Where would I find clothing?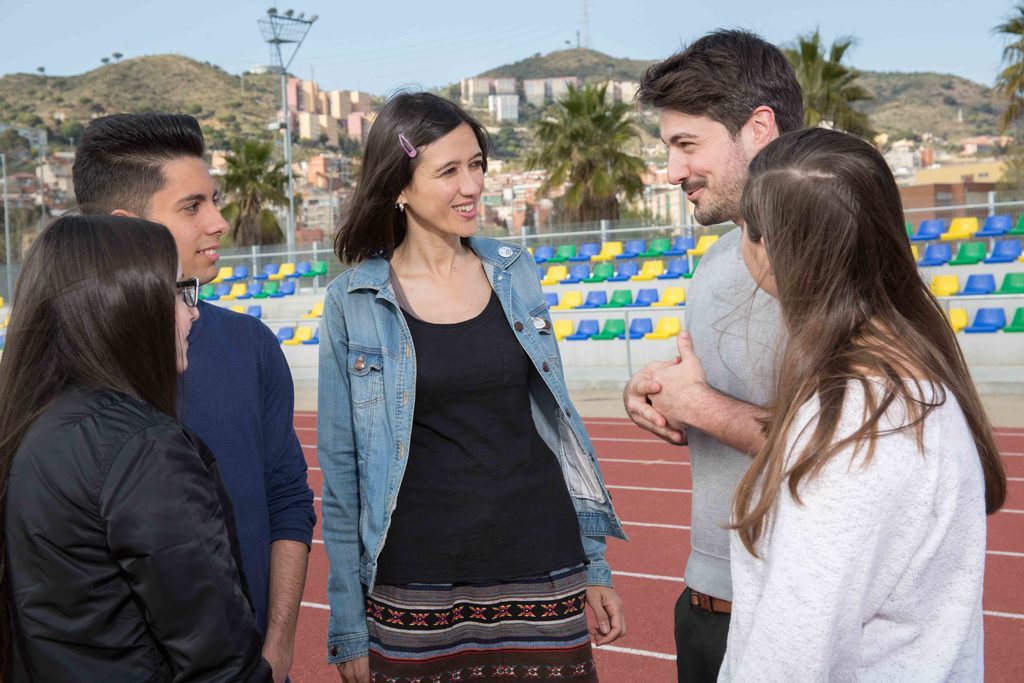
At left=682, top=231, right=789, bottom=682.
